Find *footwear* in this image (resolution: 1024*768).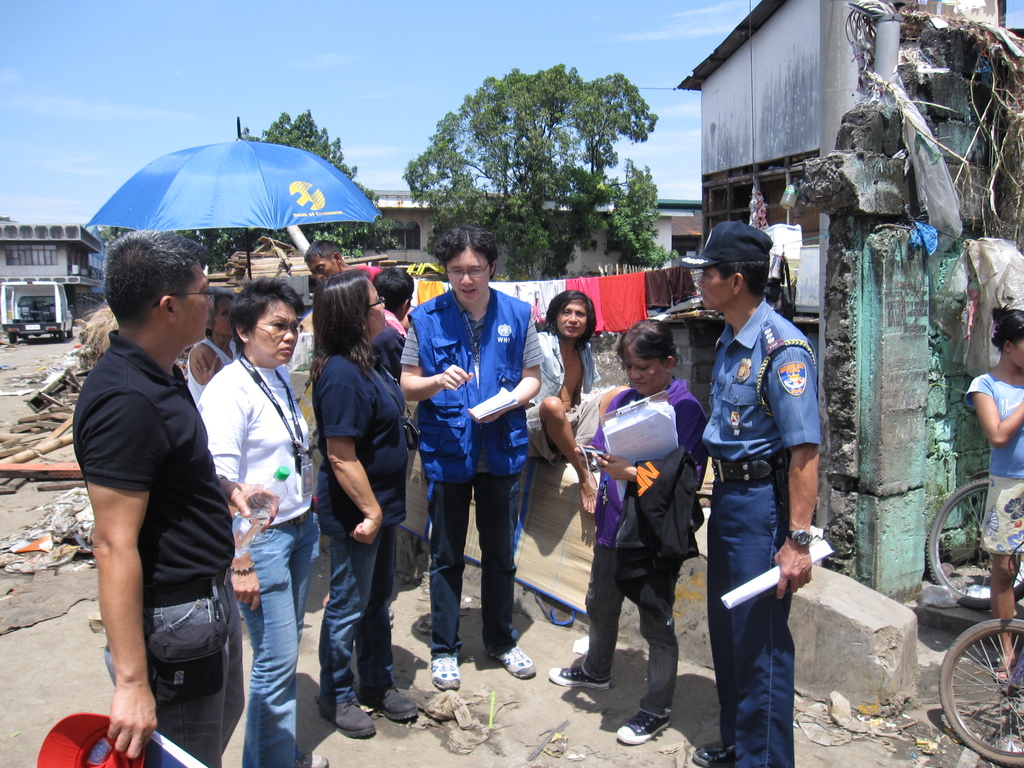
(296,755,327,767).
